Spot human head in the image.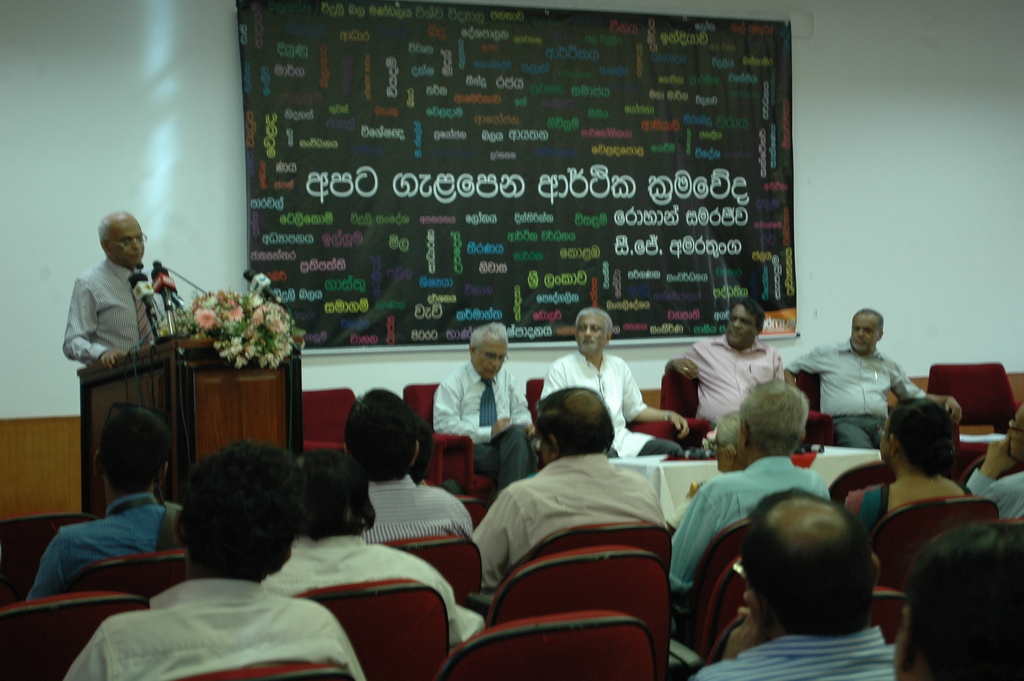
human head found at (536,389,615,464).
